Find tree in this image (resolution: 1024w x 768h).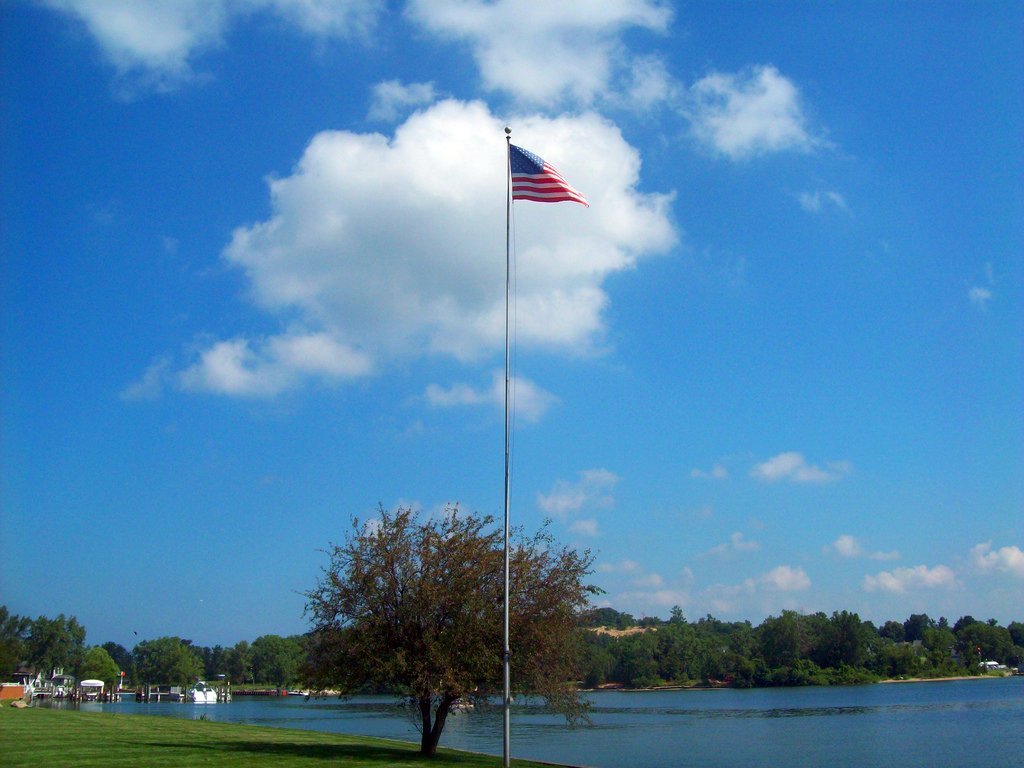
712,617,751,636.
